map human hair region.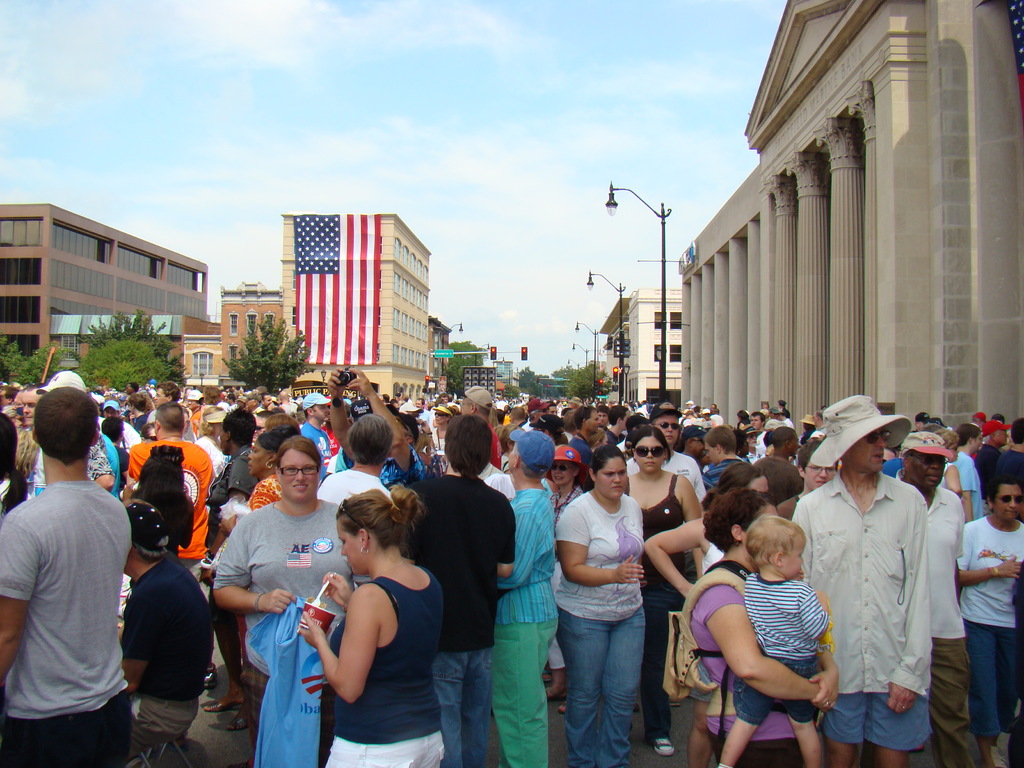
Mapped to pyautogui.locateOnScreen(335, 483, 428, 564).
